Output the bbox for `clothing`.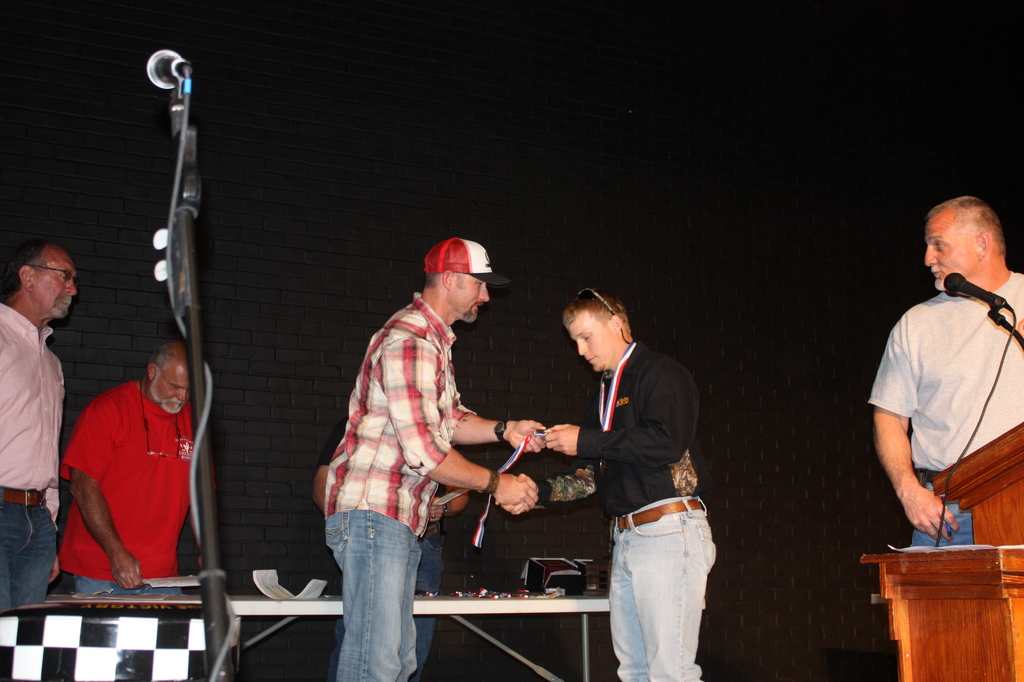
414, 521, 441, 668.
